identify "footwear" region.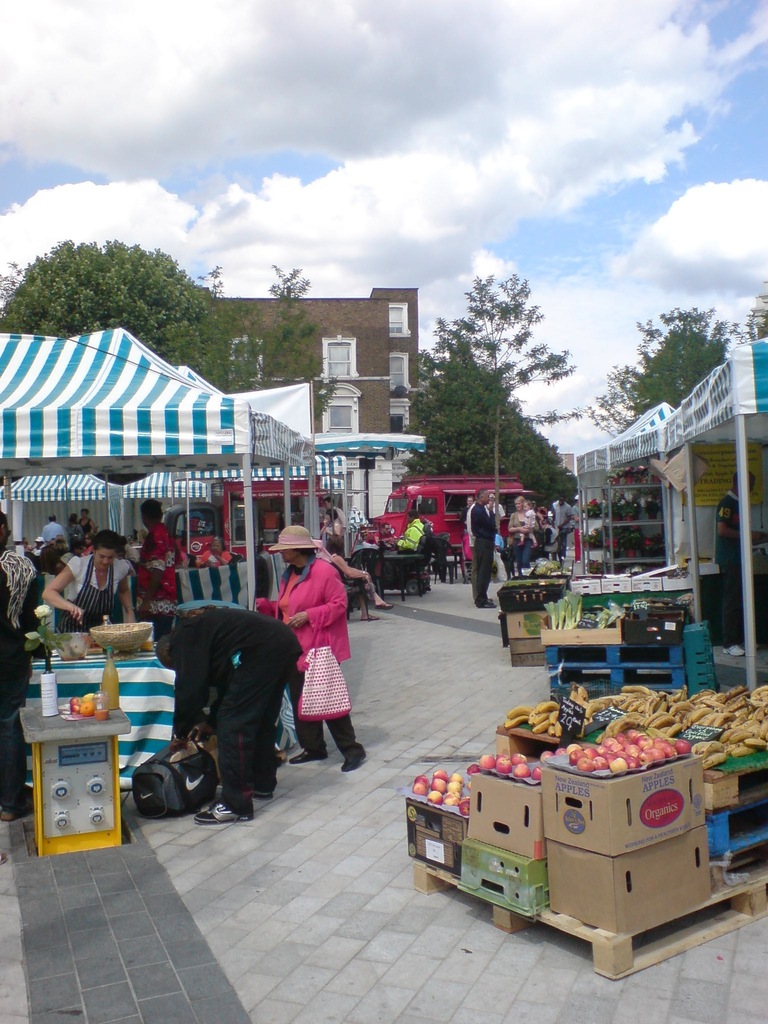
Region: 476 600 497 607.
